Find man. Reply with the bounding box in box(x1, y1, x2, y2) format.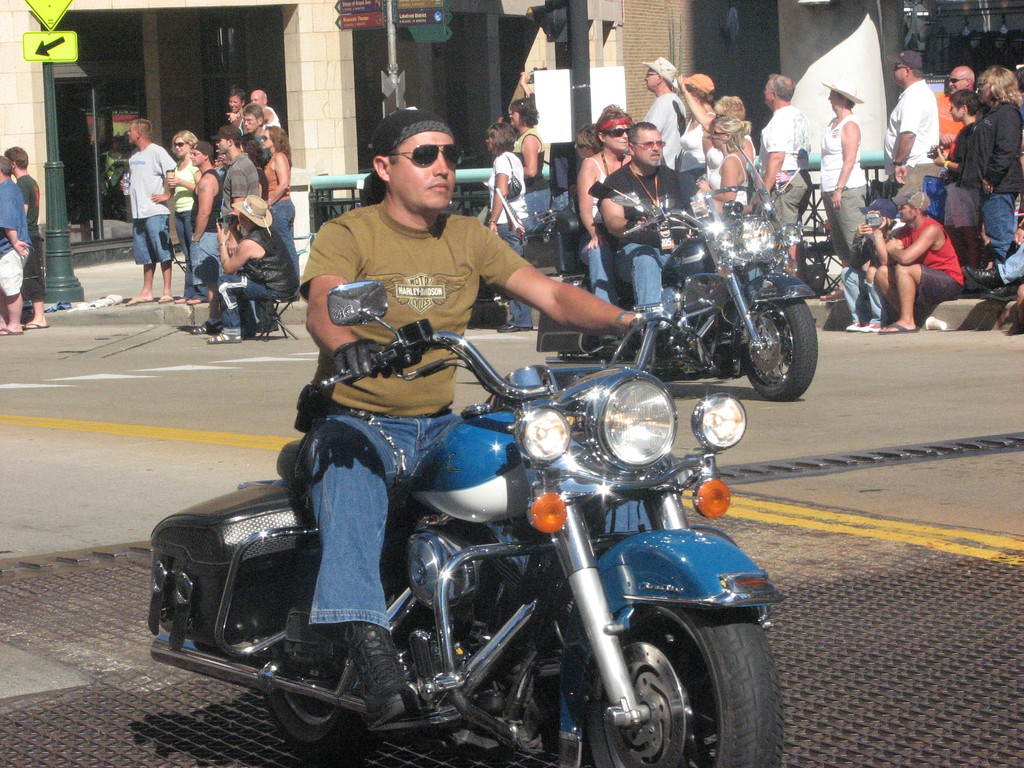
box(884, 50, 941, 191).
